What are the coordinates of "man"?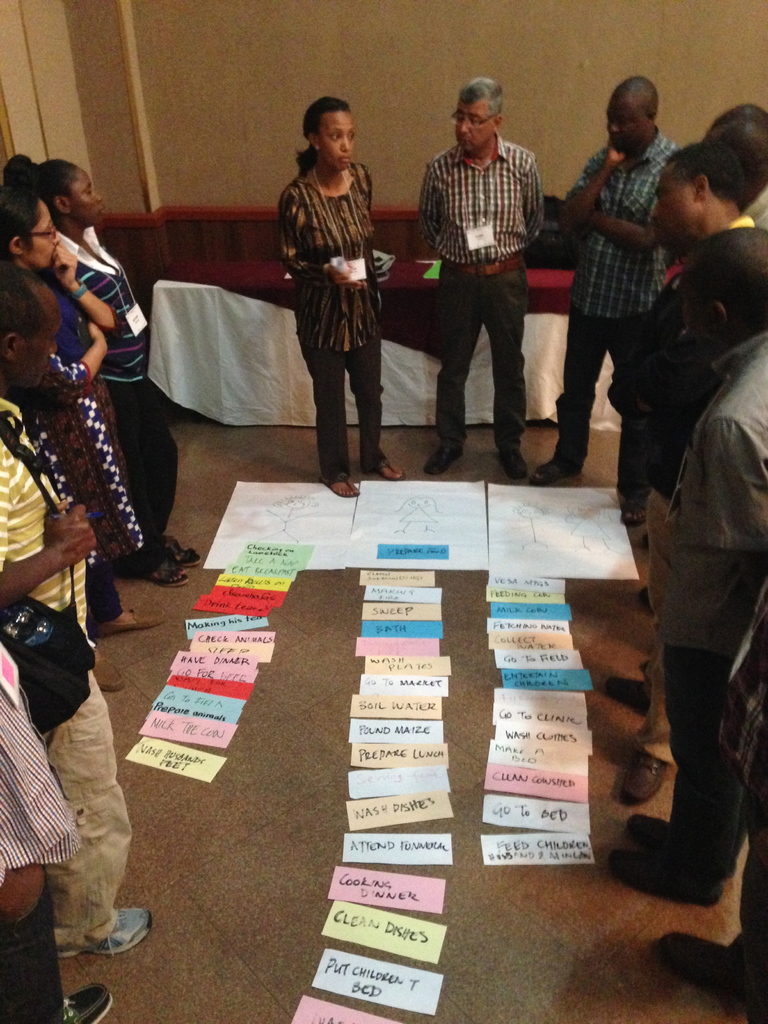
Rect(0, 644, 112, 1023).
